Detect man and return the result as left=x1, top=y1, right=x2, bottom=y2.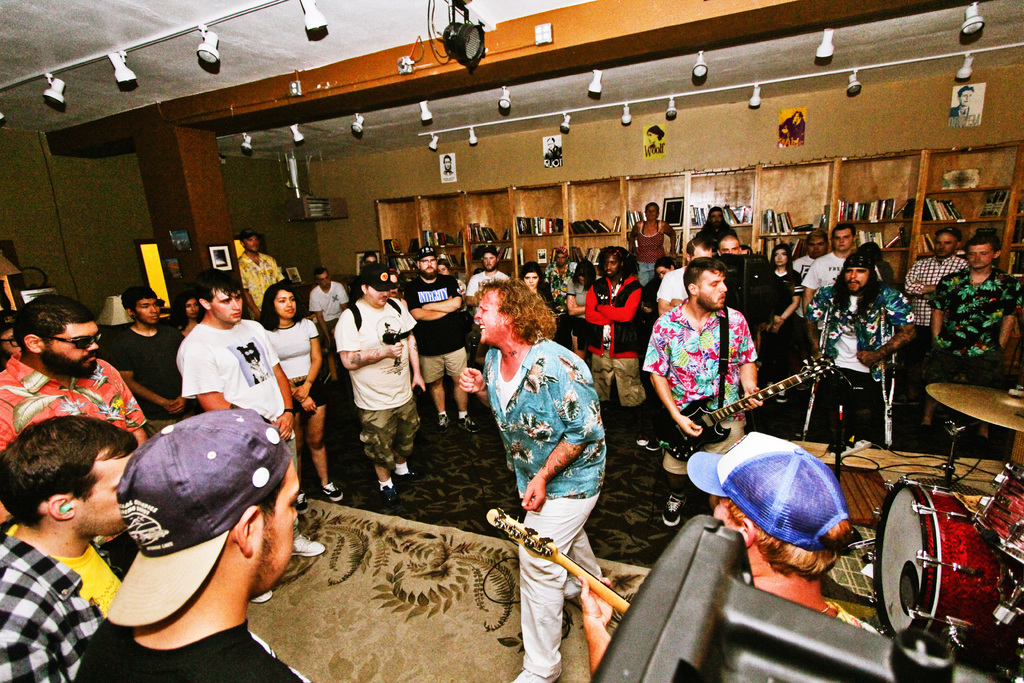
left=699, top=201, right=733, bottom=235.
